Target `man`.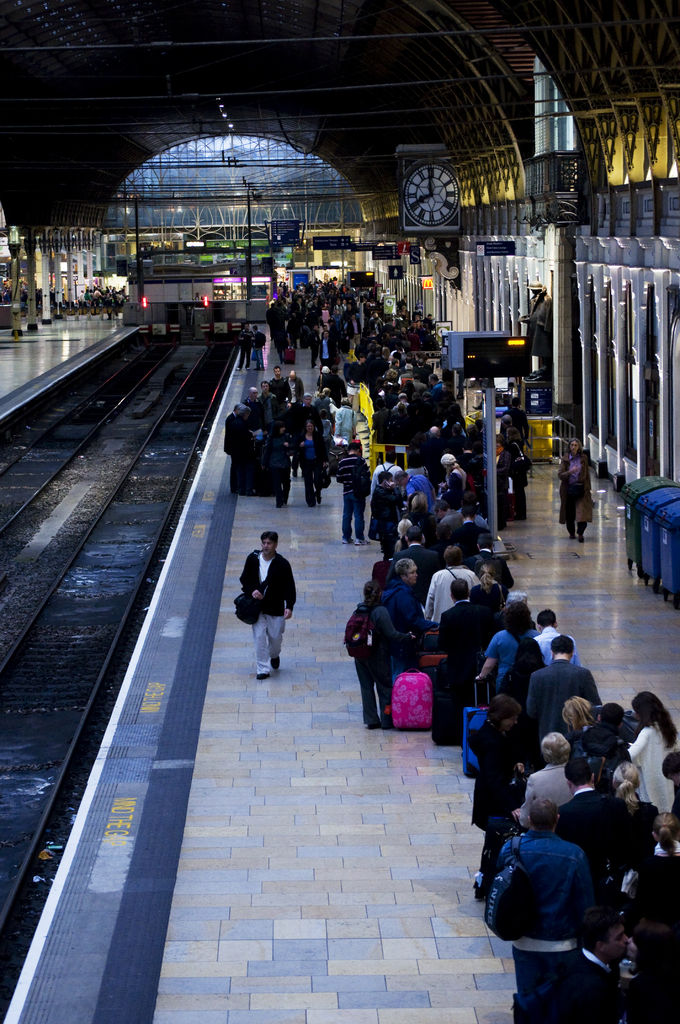
Target region: l=254, t=324, r=266, b=370.
